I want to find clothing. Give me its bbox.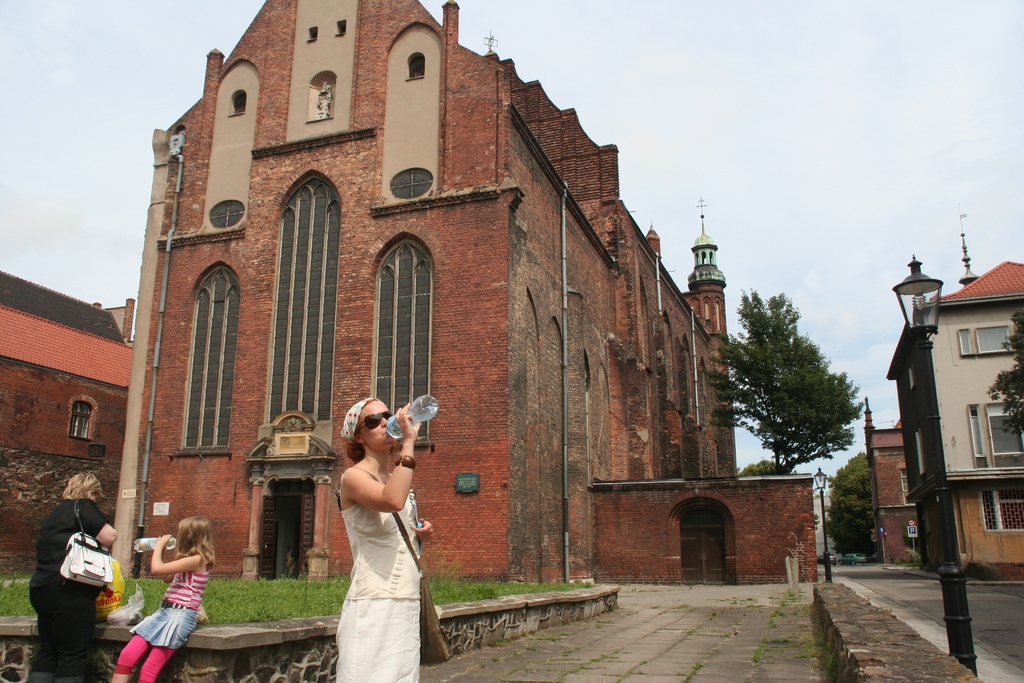
locate(28, 491, 101, 587).
